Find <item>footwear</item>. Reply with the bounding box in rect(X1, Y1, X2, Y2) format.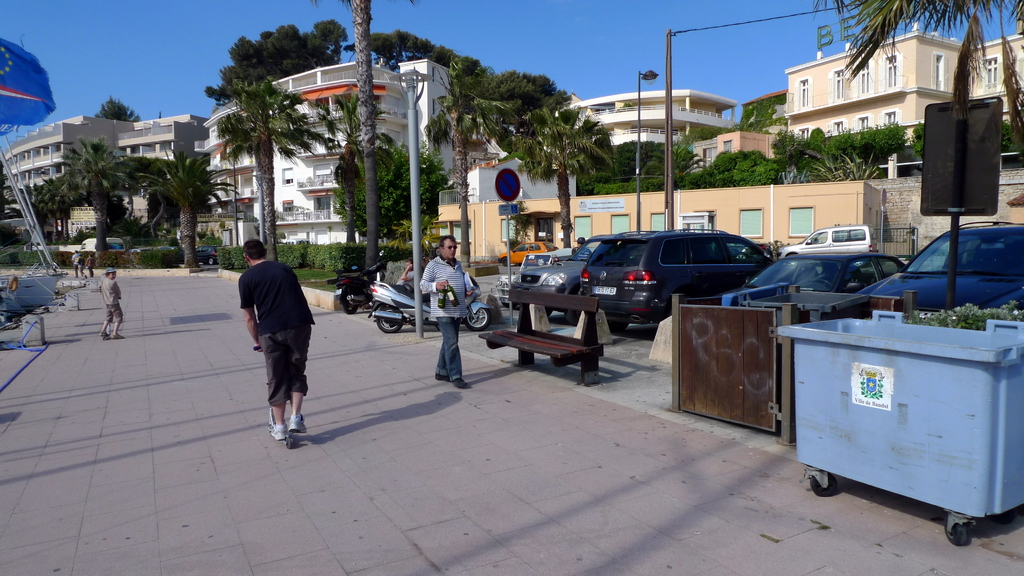
rect(99, 330, 108, 336).
